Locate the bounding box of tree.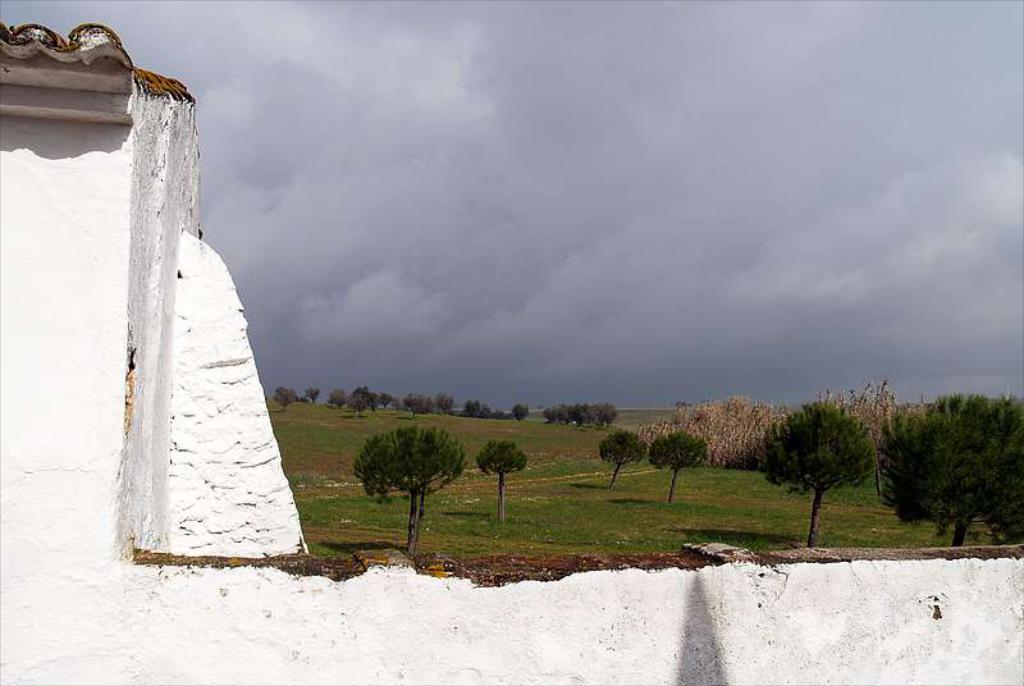
Bounding box: (312,390,316,399).
